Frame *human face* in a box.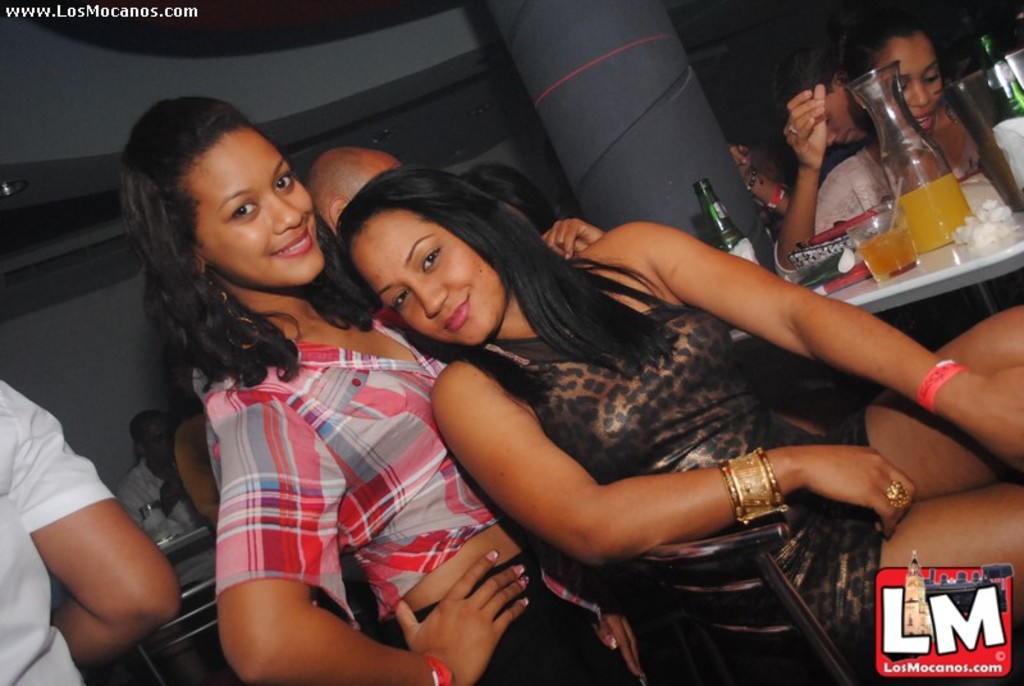
348:211:503:342.
